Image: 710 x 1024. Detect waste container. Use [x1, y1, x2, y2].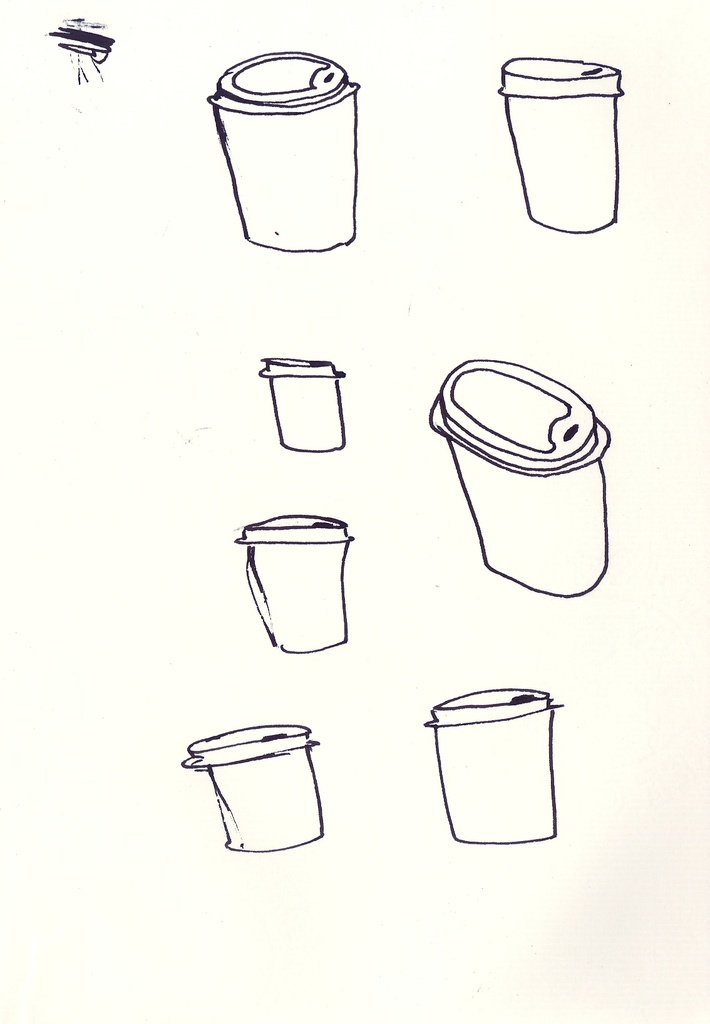
[230, 512, 375, 652].
